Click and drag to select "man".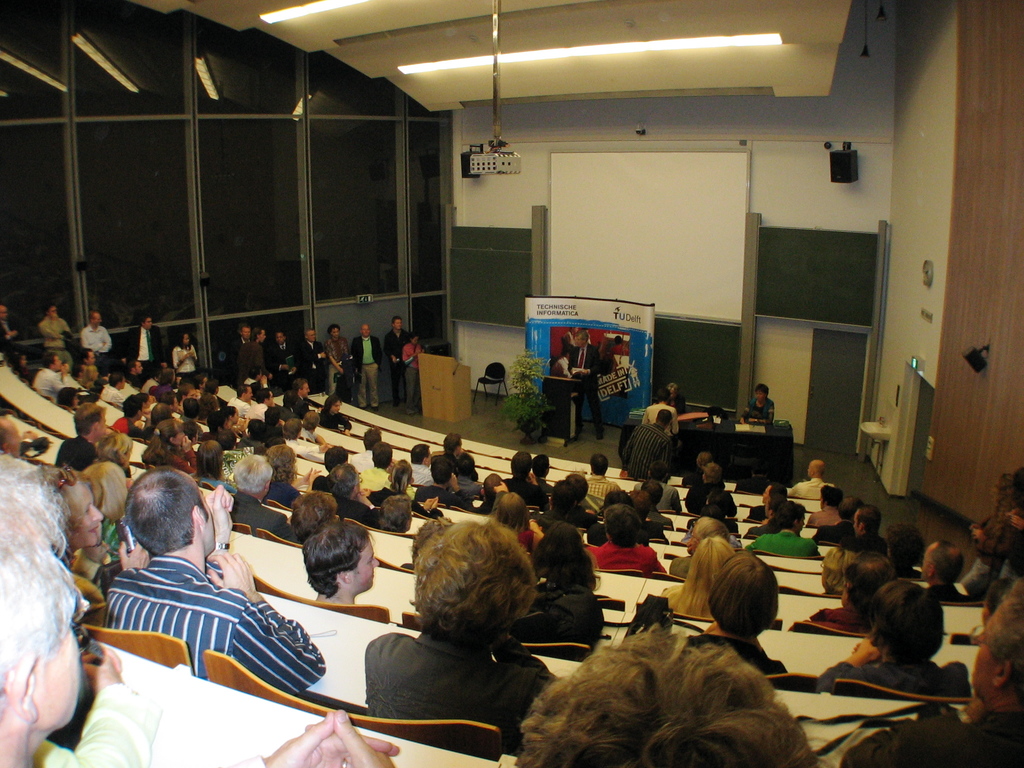
Selection: box(582, 449, 623, 498).
